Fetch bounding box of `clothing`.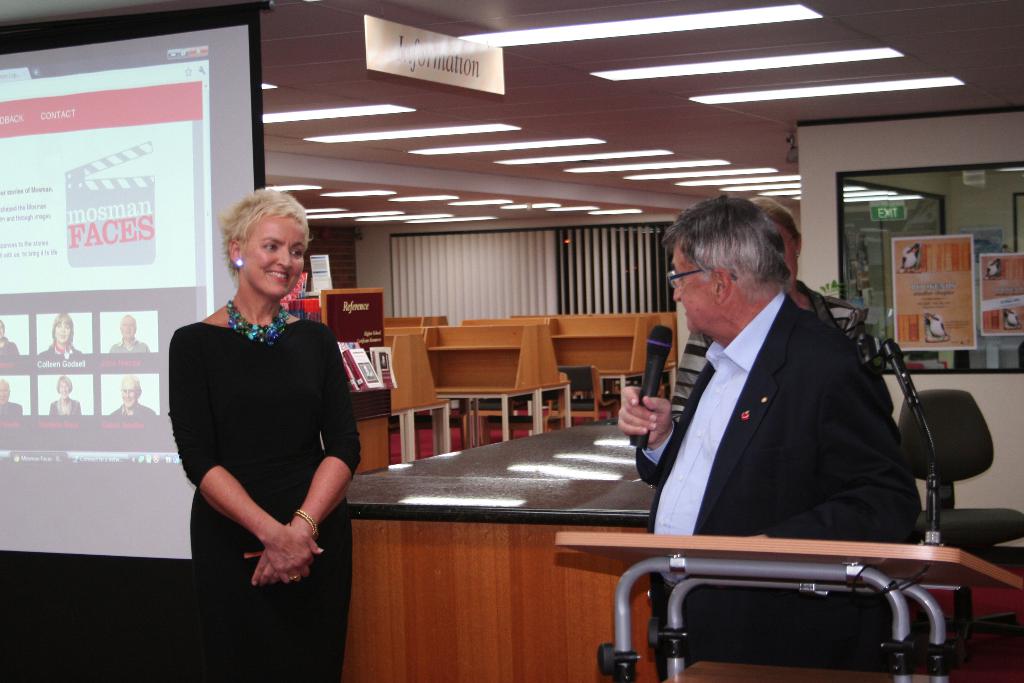
Bbox: 35, 345, 76, 354.
